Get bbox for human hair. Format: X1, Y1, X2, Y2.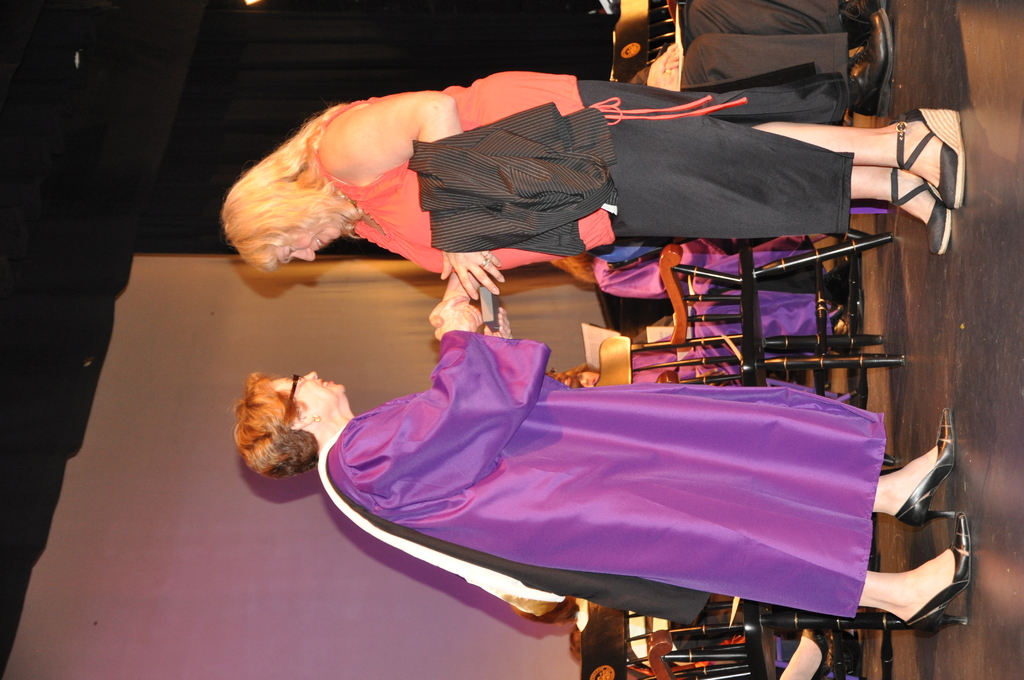
234, 369, 319, 480.
